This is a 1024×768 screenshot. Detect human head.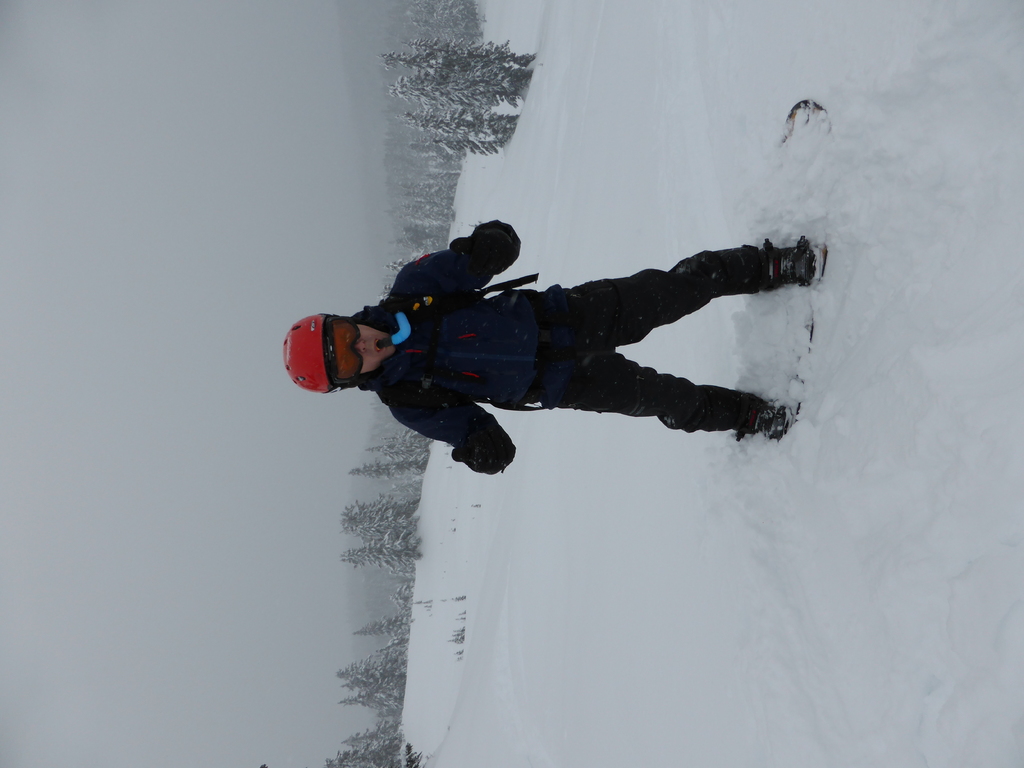
295 307 399 401.
